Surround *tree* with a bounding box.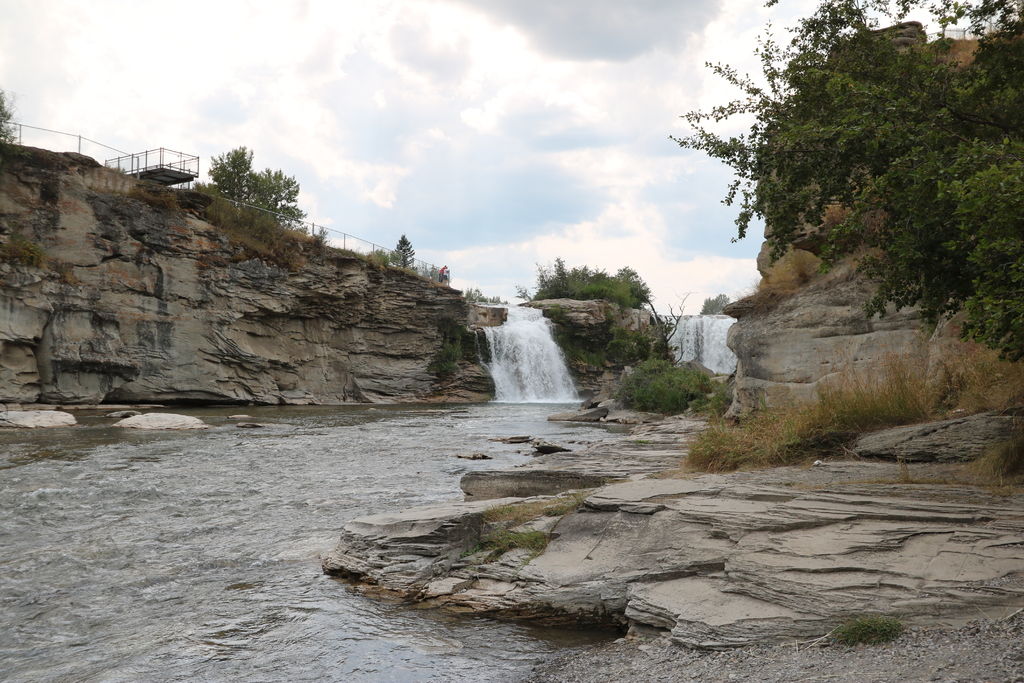
rect(518, 250, 652, 326).
